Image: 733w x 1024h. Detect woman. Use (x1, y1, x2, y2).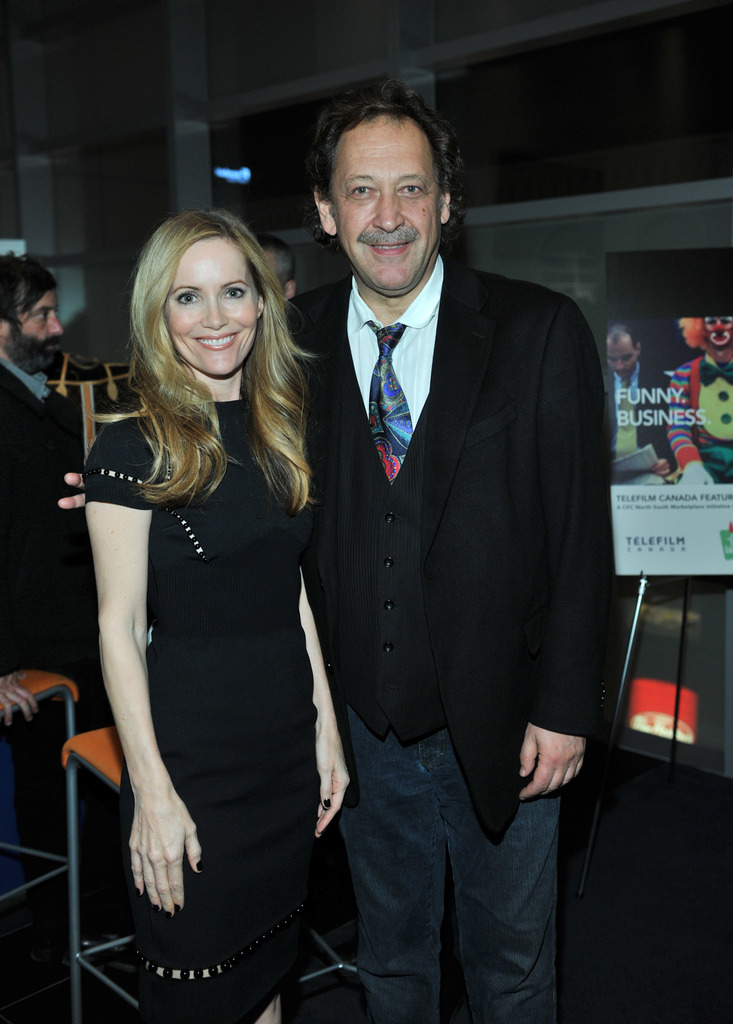
(56, 205, 339, 1021).
